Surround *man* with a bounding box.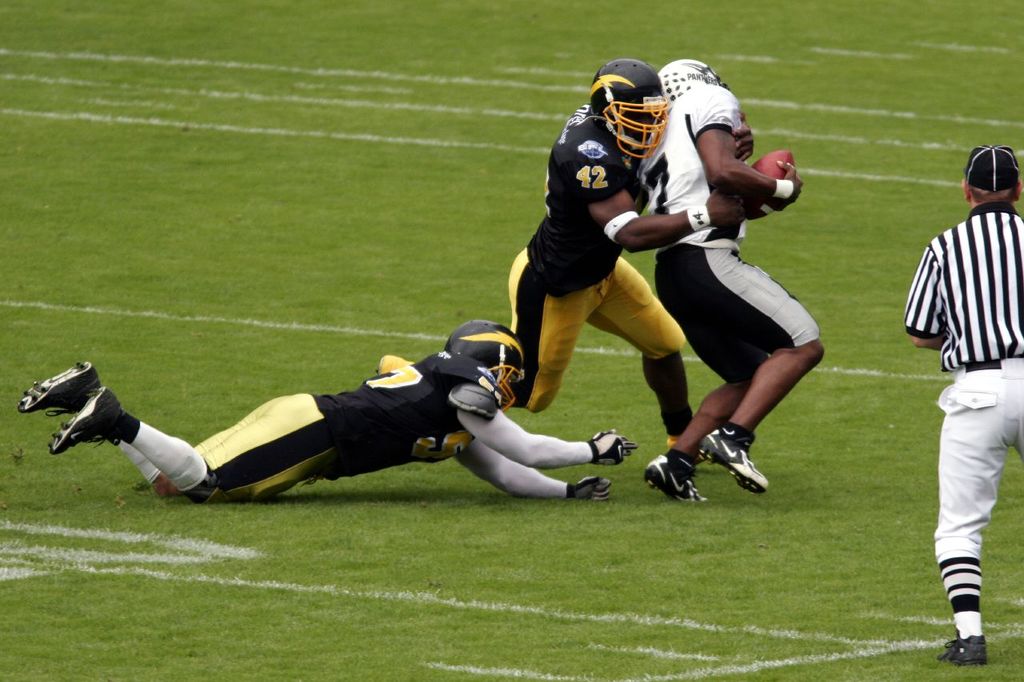
[642, 58, 825, 506].
